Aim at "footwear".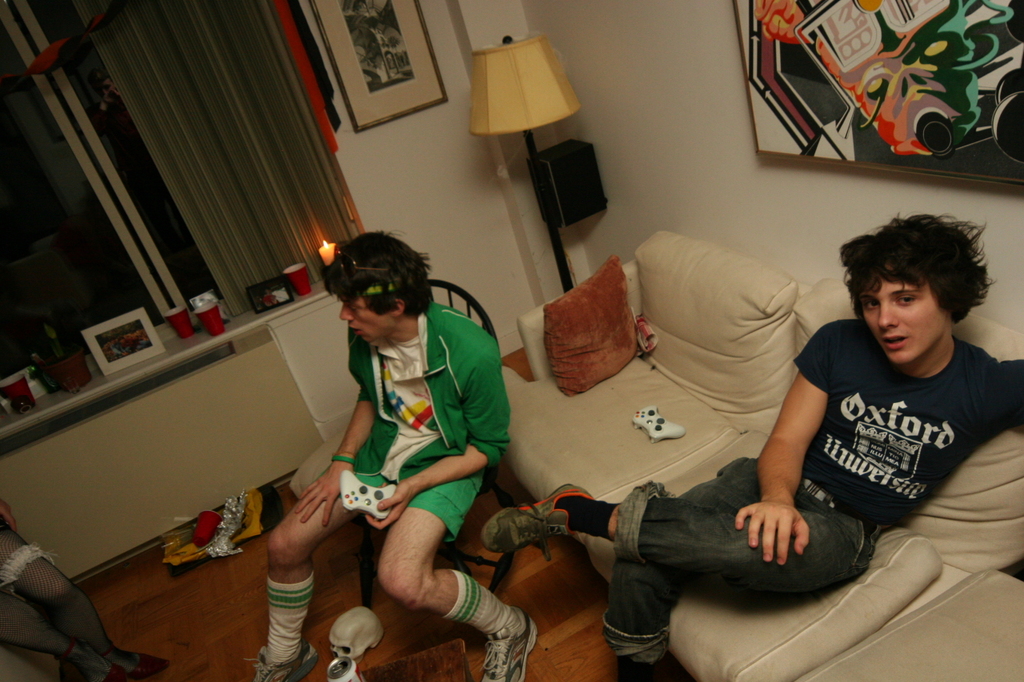
Aimed at (left=480, top=610, right=538, bottom=681).
